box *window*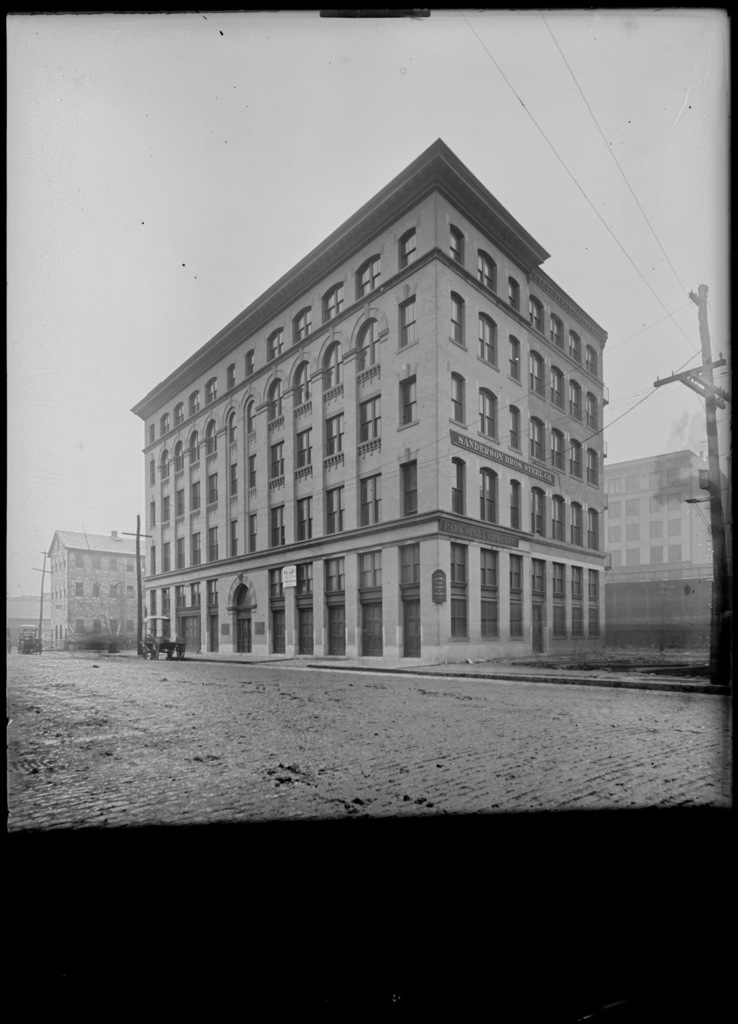
[x1=400, y1=234, x2=418, y2=271]
